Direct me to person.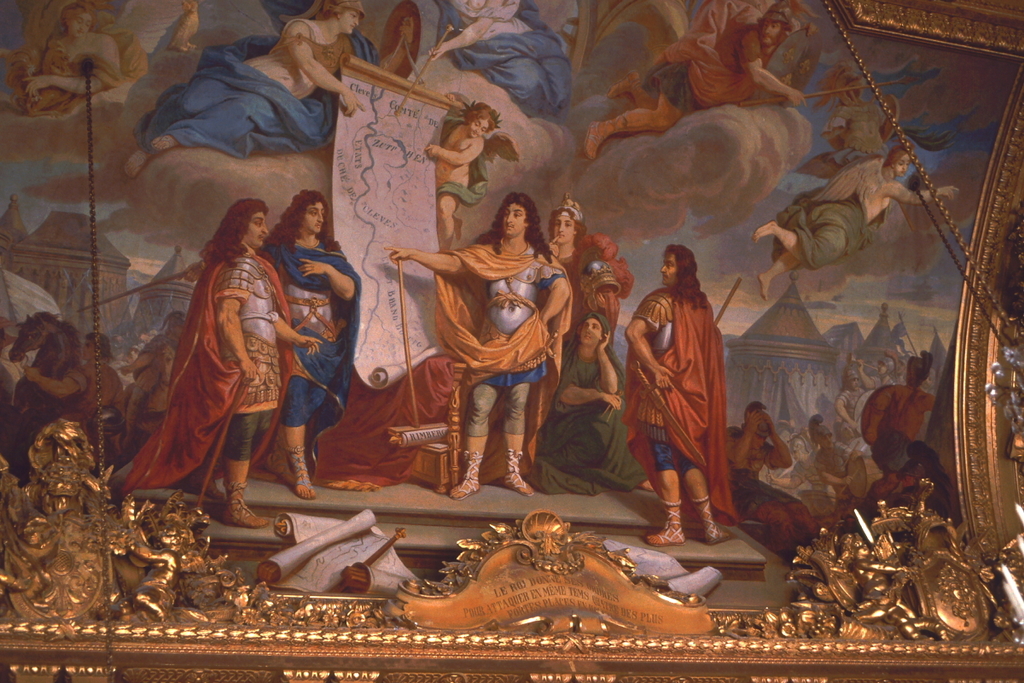
Direction: BBox(433, 111, 486, 241).
